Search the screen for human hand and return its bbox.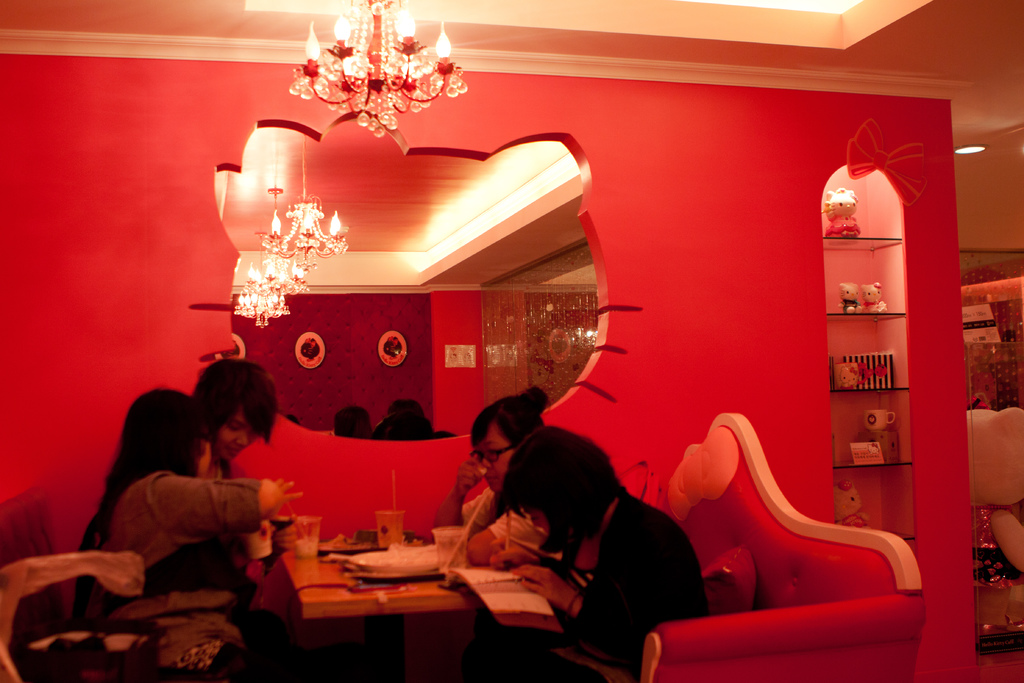
Found: [509,563,577,611].
